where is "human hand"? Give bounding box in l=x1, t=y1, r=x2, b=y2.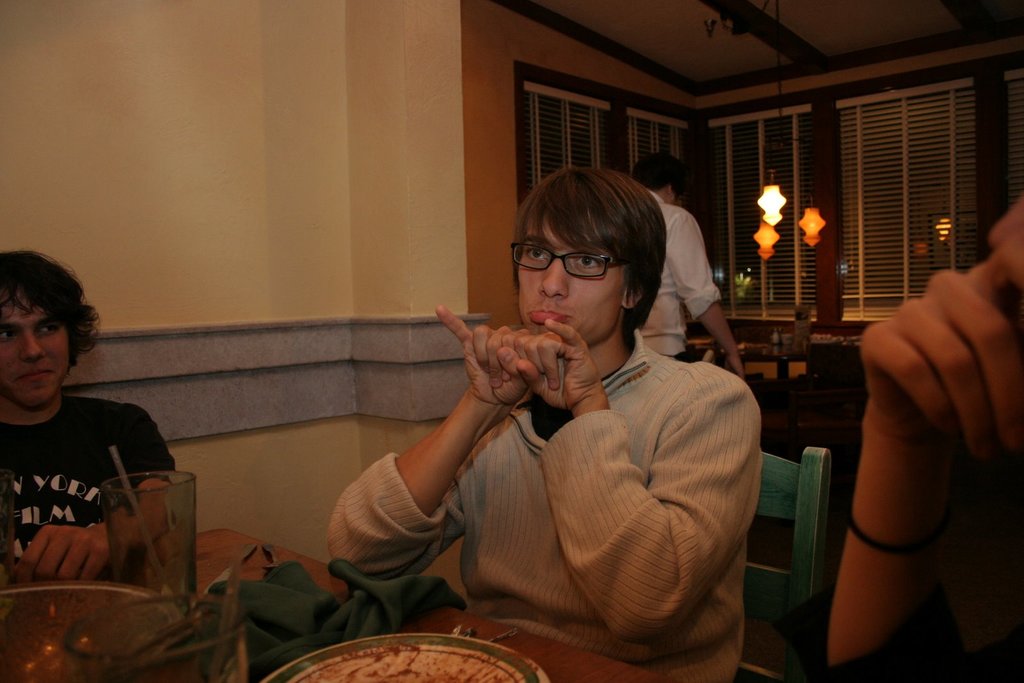
l=16, t=524, r=111, b=584.
